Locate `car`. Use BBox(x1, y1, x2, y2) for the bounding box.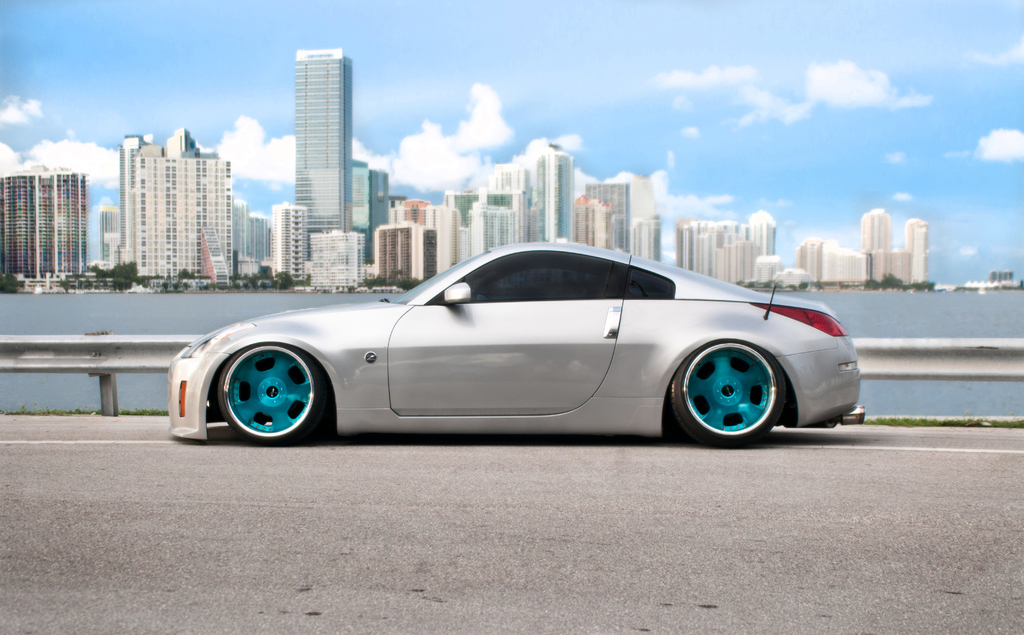
BBox(169, 244, 867, 444).
